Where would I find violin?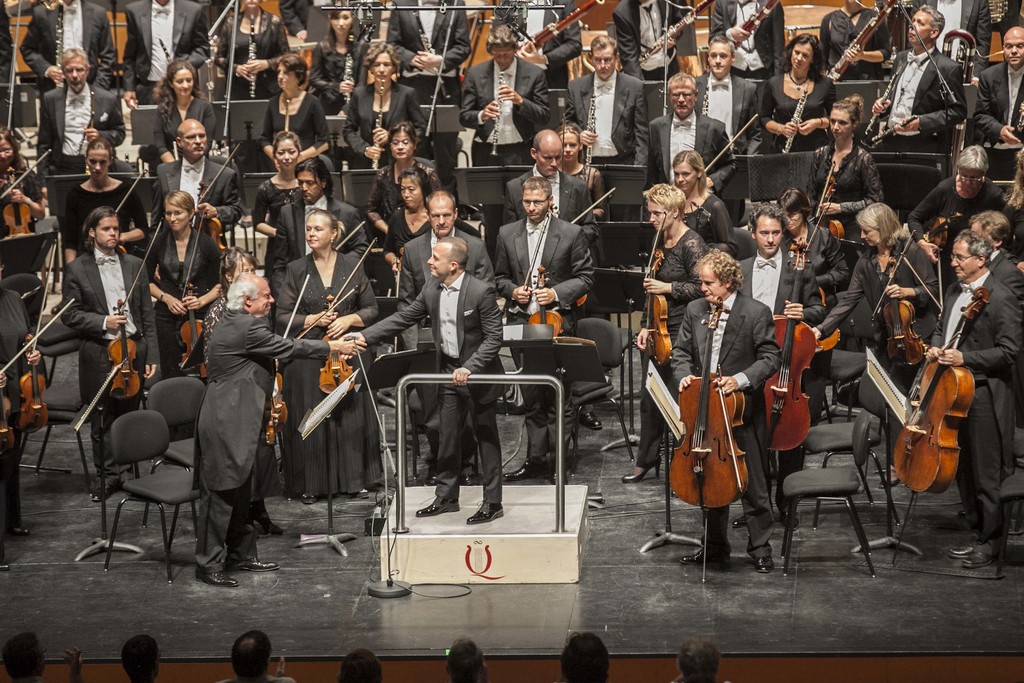
At (108,214,163,402).
